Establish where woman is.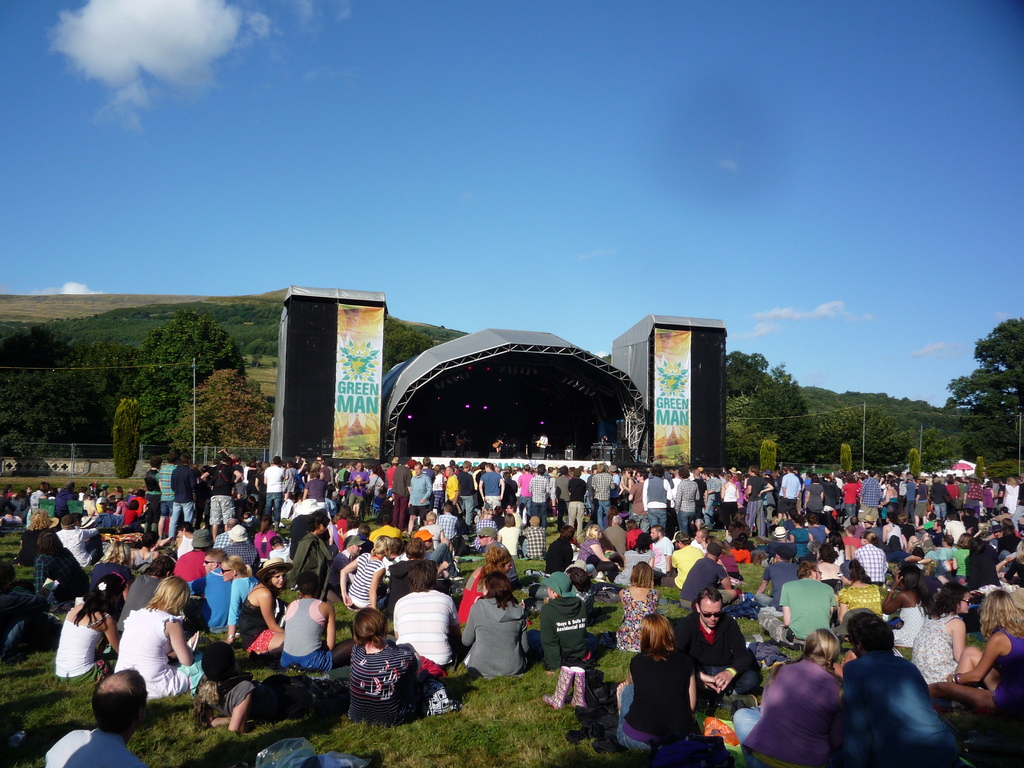
Established at pyautogui.locateOnScreen(252, 515, 280, 560).
